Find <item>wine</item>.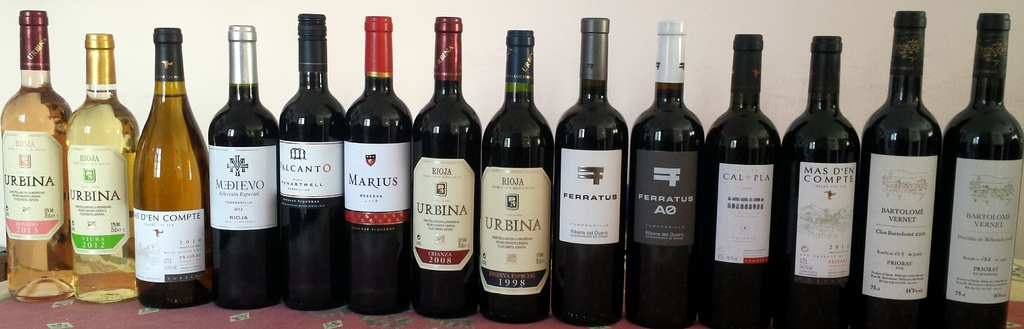
554/15/628/328.
